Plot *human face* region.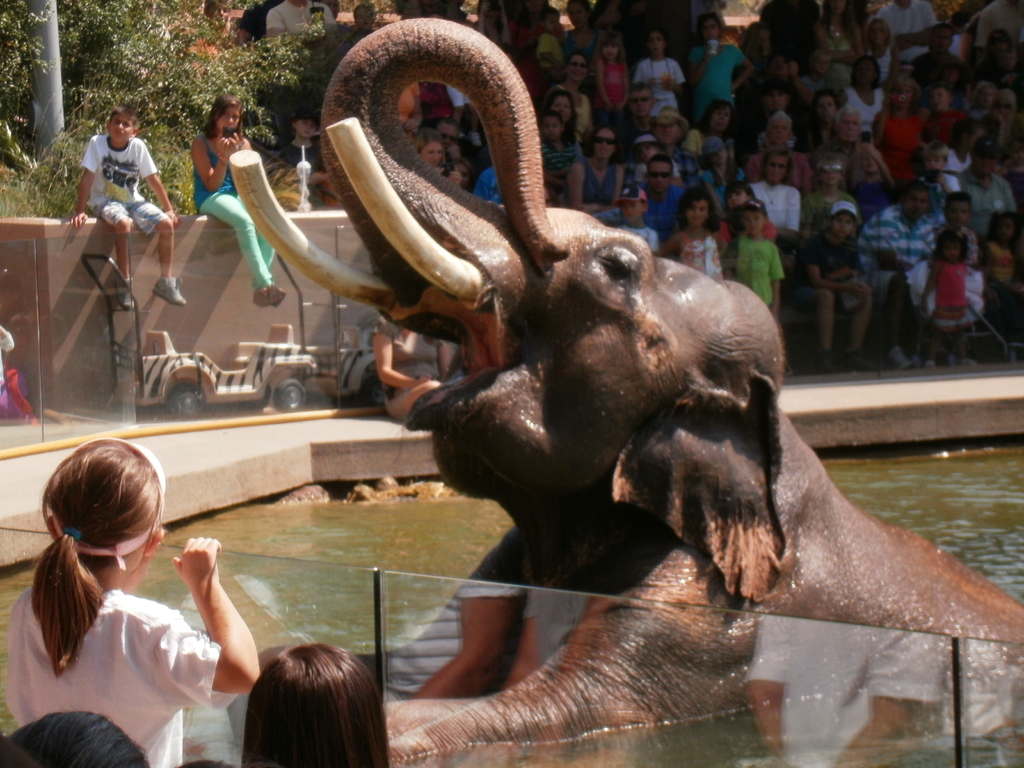
Plotted at l=933, t=88, r=948, b=109.
